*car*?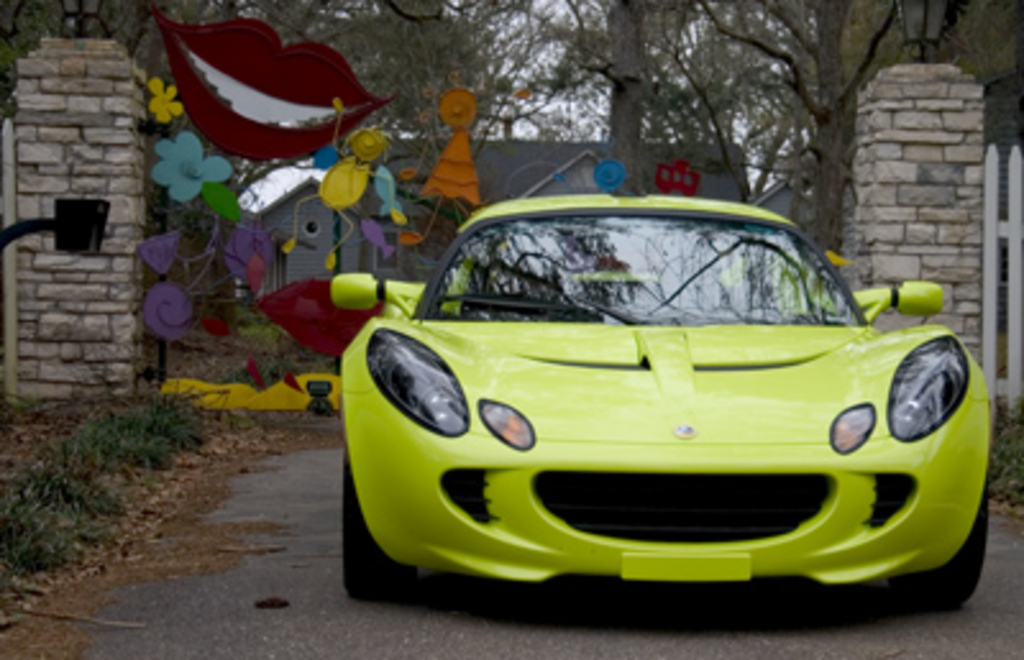
{"left": 292, "top": 177, "right": 1006, "bottom": 627}
